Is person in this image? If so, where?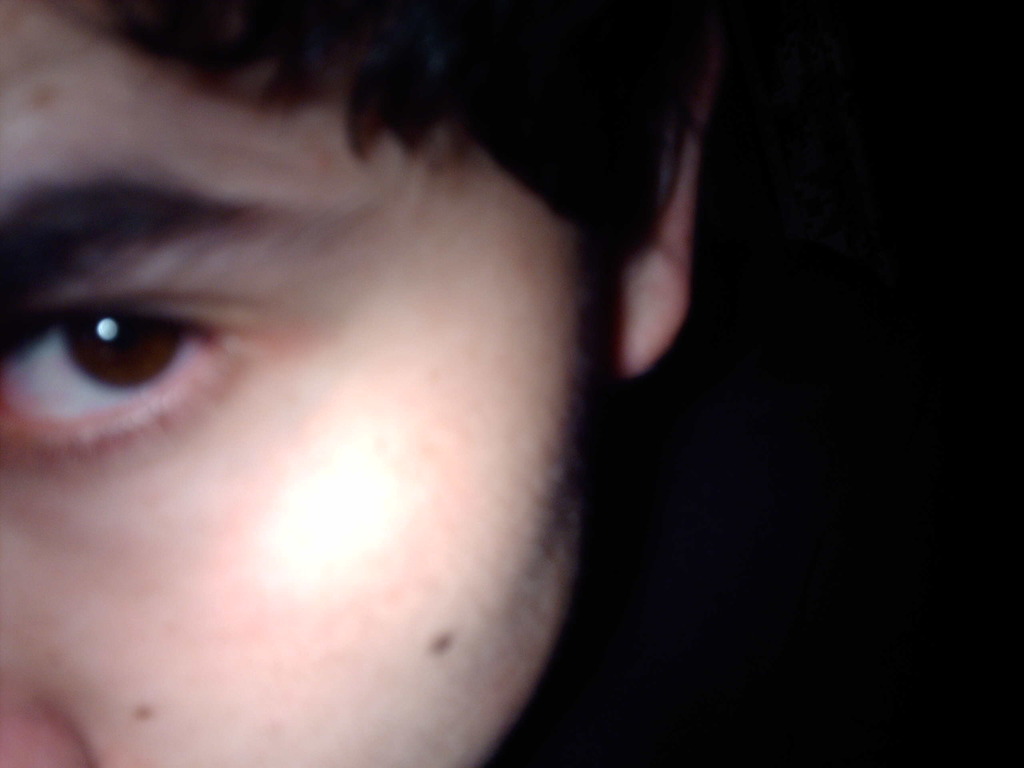
Yes, at select_region(0, 1, 703, 767).
